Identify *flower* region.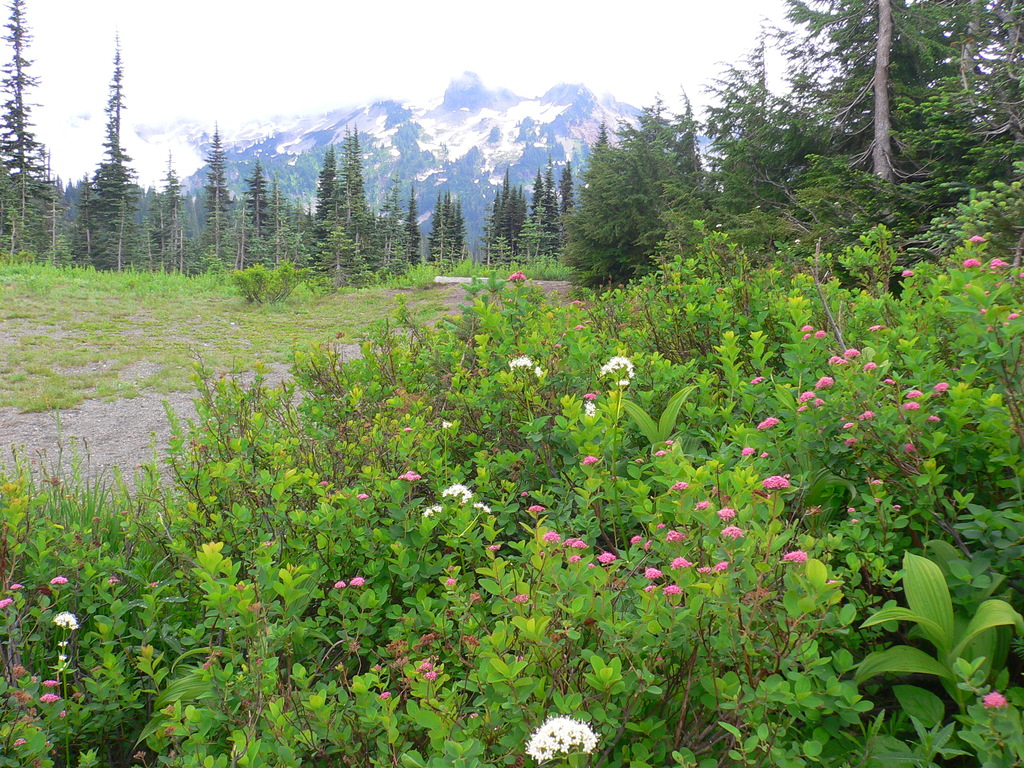
Region: locate(52, 611, 83, 637).
